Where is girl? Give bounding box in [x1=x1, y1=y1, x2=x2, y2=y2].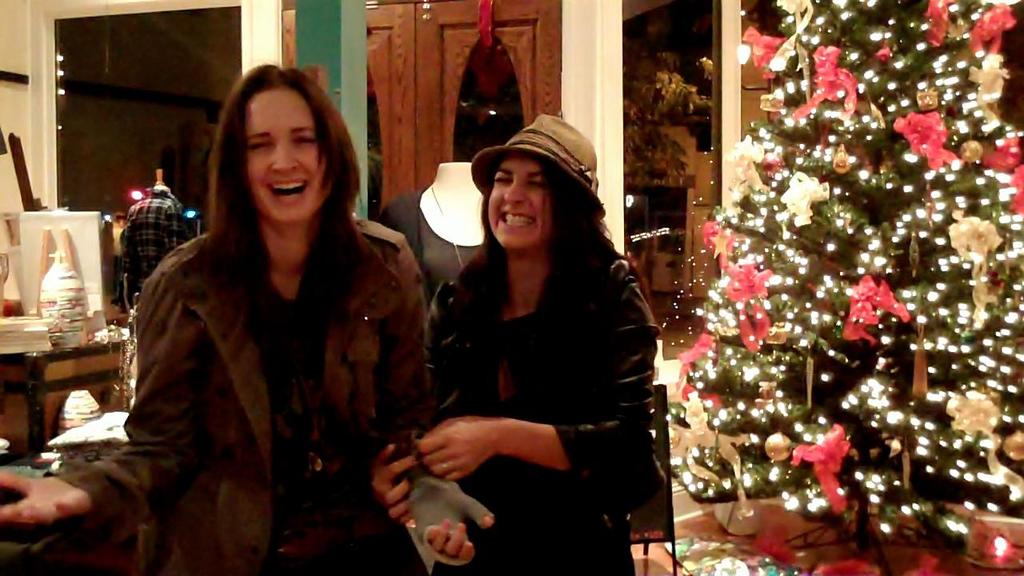
[x1=0, y1=60, x2=496, y2=575].
